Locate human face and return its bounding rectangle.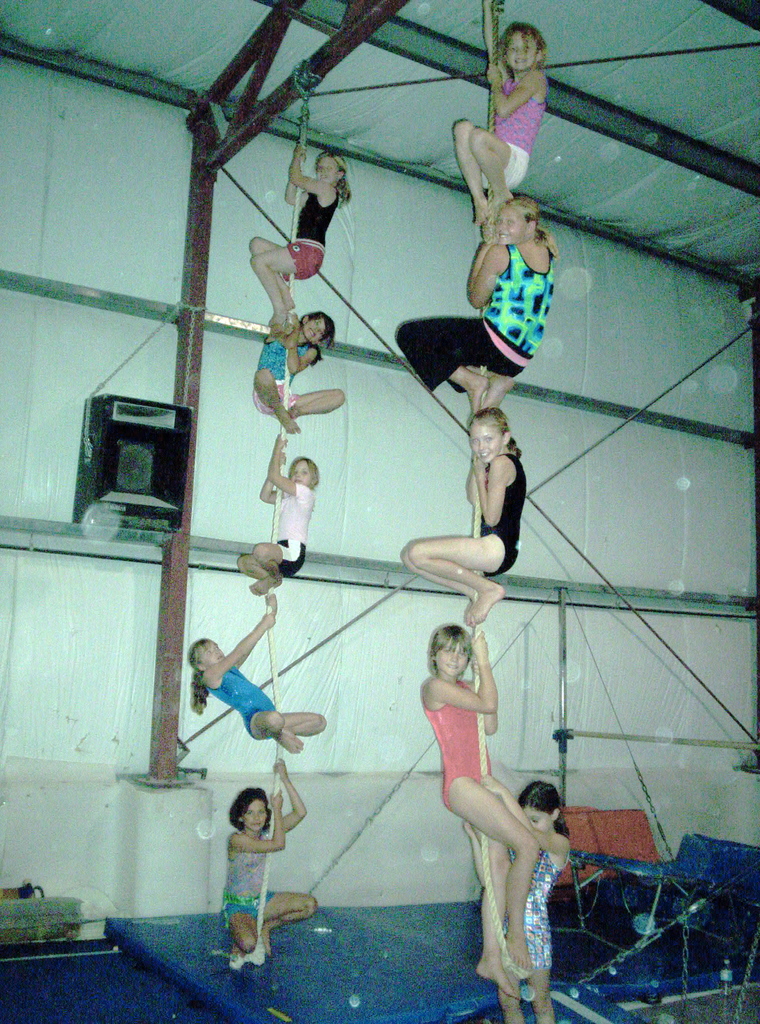
bbox=(471, 428, 499, 466).
